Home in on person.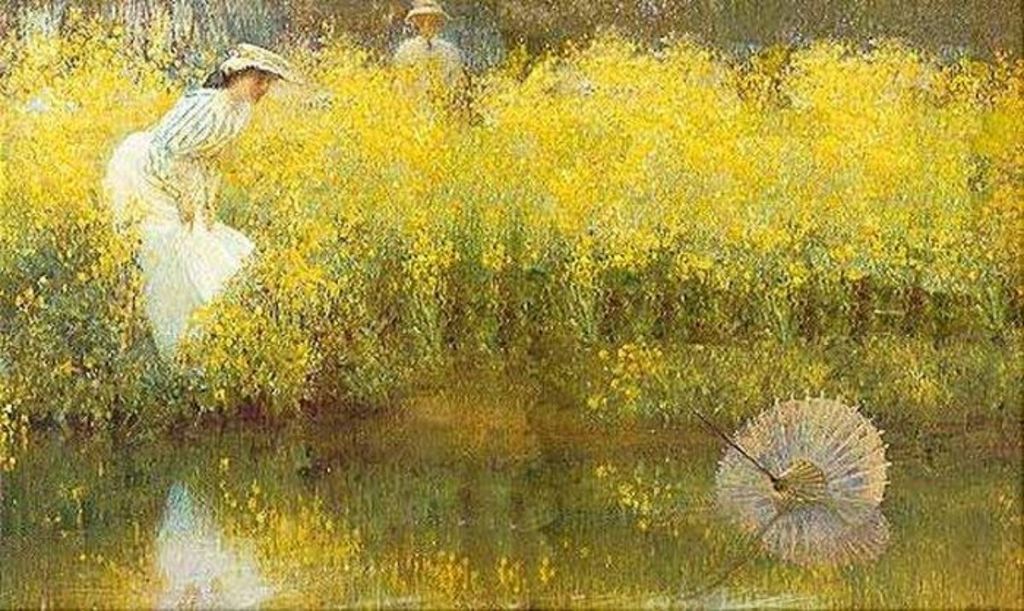
Homed in at pyautogui.locateOnScreen(99, 38, 319, 332).
